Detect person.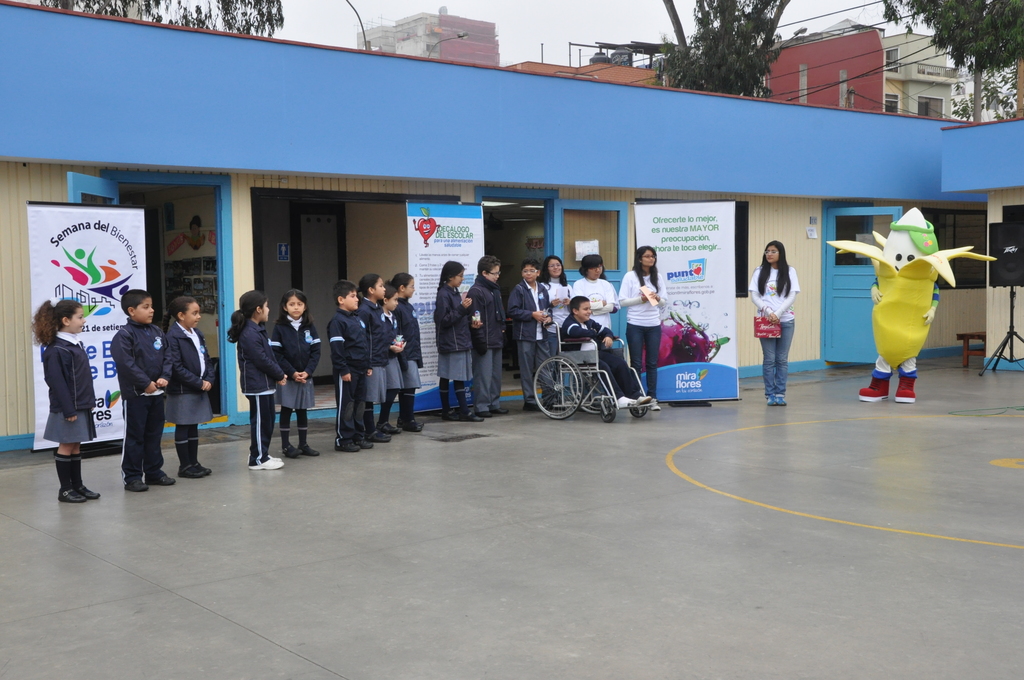
Detected at Rect(378, 284, 404, 435).
